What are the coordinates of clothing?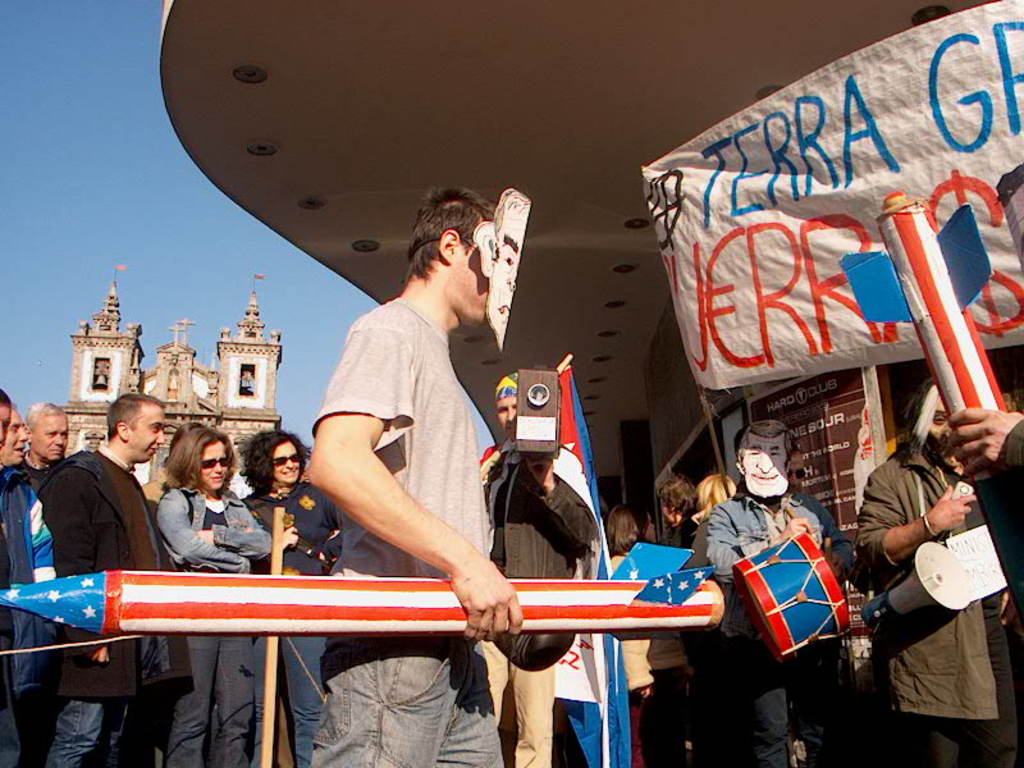
713, 497, 833, 580.
